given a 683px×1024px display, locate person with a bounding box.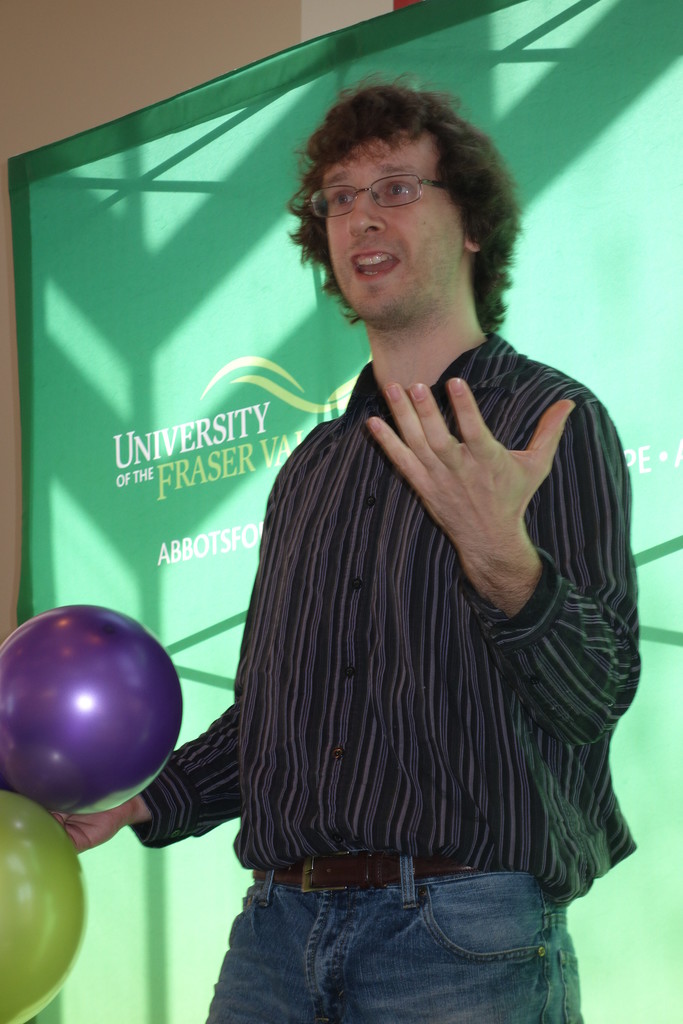
Located: (49,57,652,1023).
